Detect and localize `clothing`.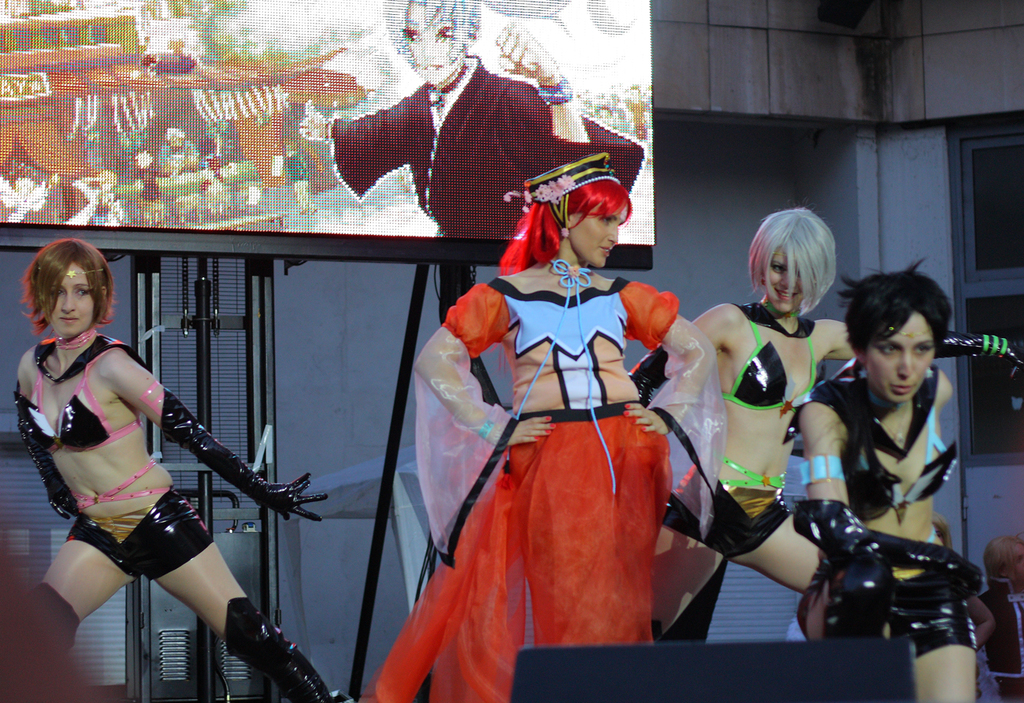
Localized at <bbox>804, 559, 982, 659</bbox>.
